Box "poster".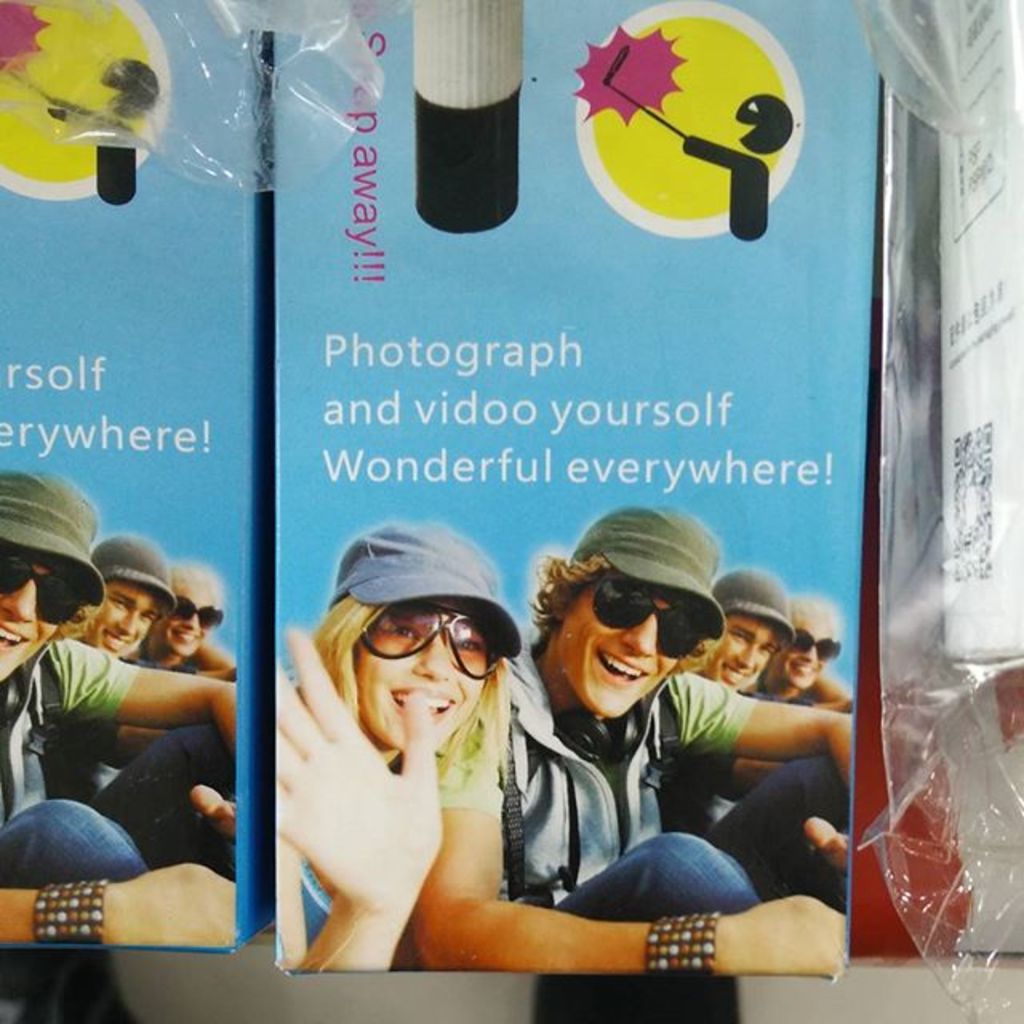
[0,0,251,946].
